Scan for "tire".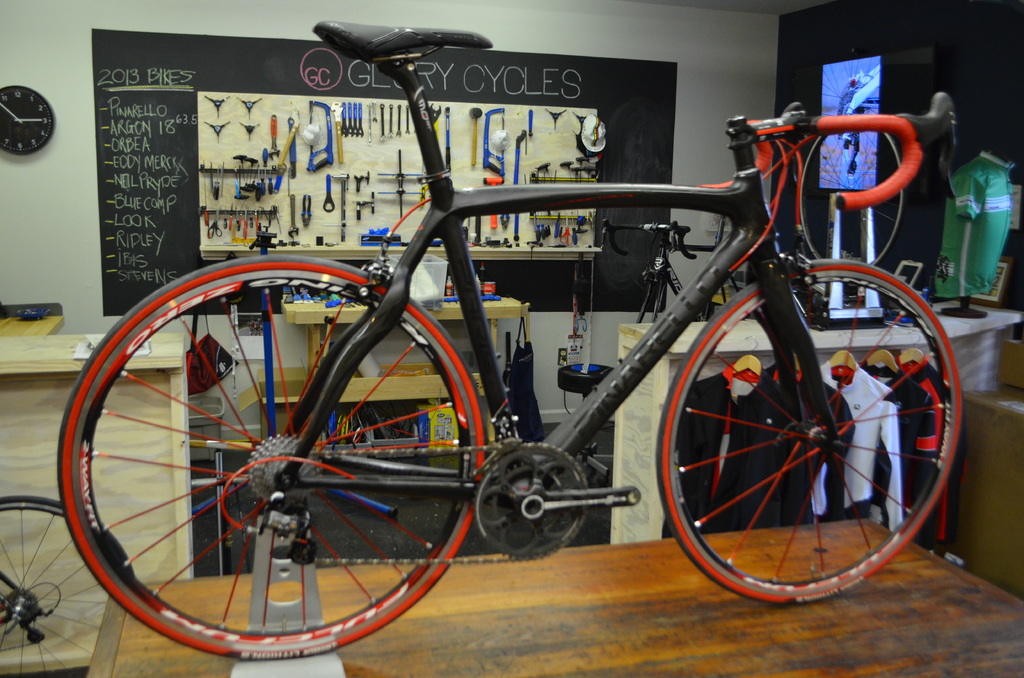
Scan result: select_region(821, 59, 883, 191).
